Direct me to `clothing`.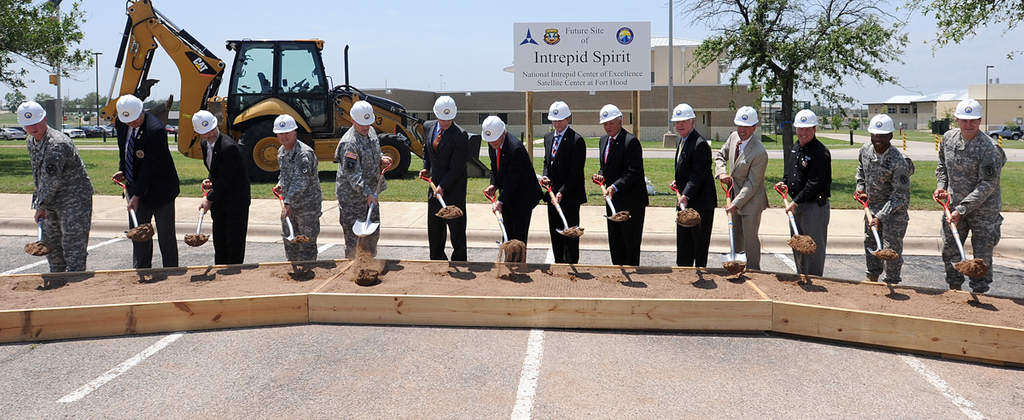
Direction: bbox=(597, 128, 650, 267).
